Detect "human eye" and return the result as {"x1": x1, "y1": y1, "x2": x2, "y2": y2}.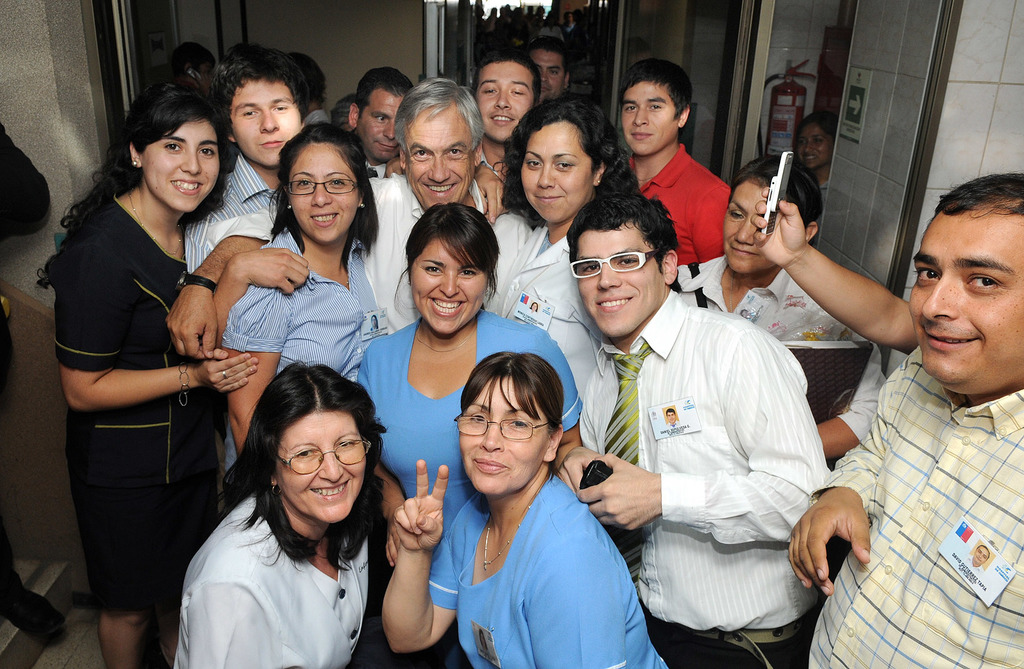
{"x1": 422, "y1": 263, "x2": 442, "y2": 274}.
